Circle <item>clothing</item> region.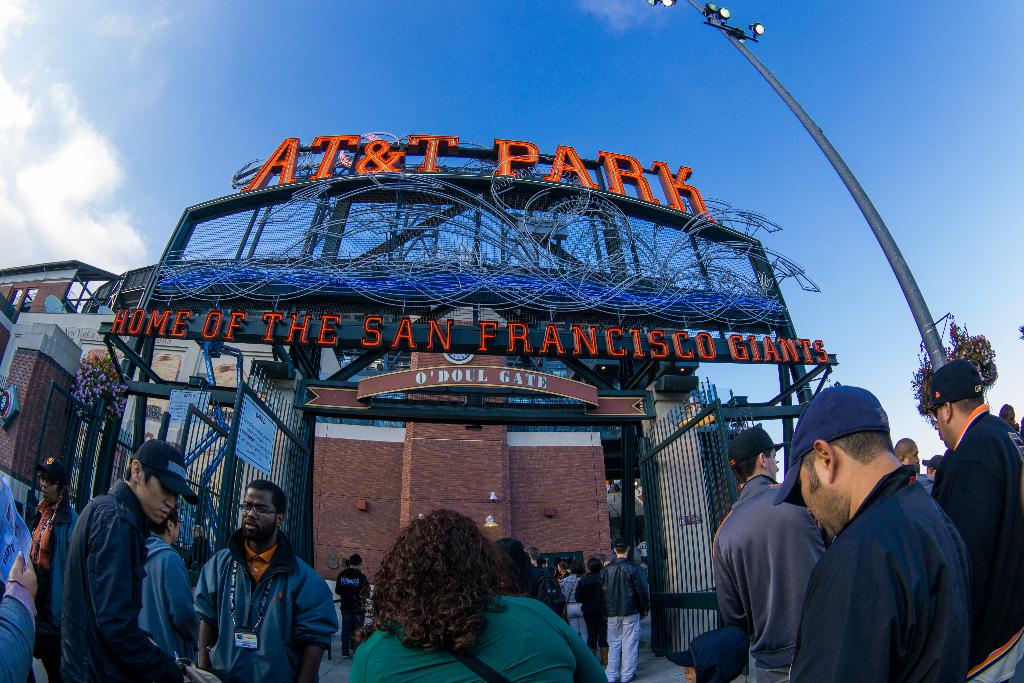
Region: <bbox>560, 573, 590, 645</bbox>.
